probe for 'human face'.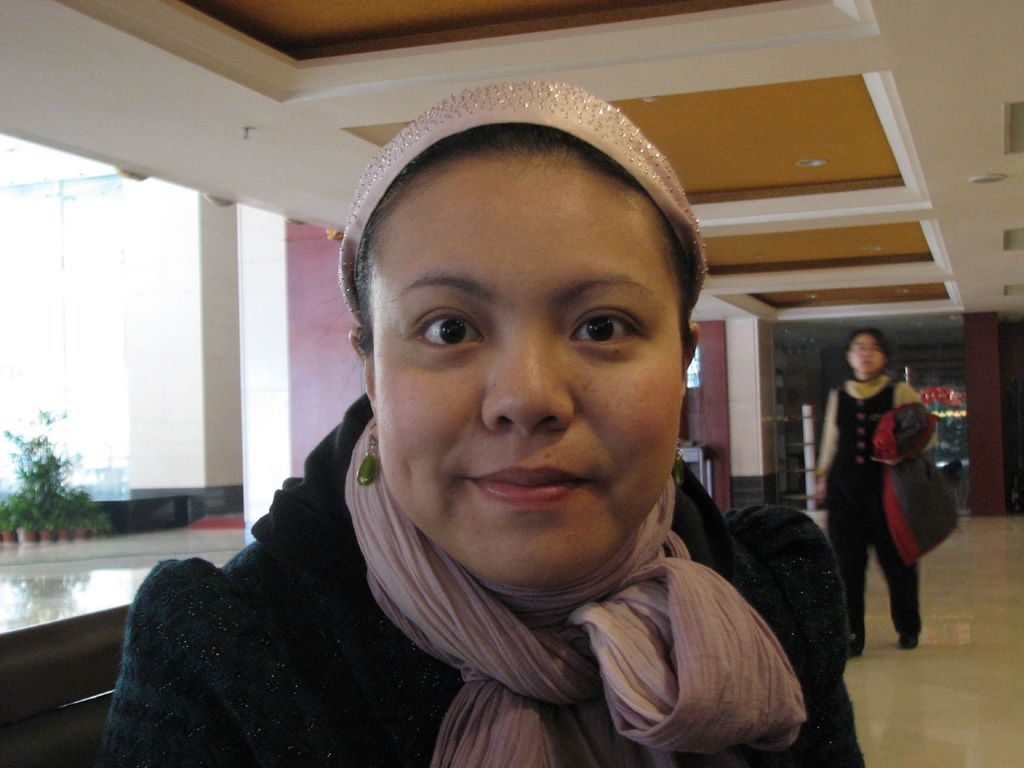
Probe result: {"left": 845, "top": 336, "right": 884, "bottom": 378}.
